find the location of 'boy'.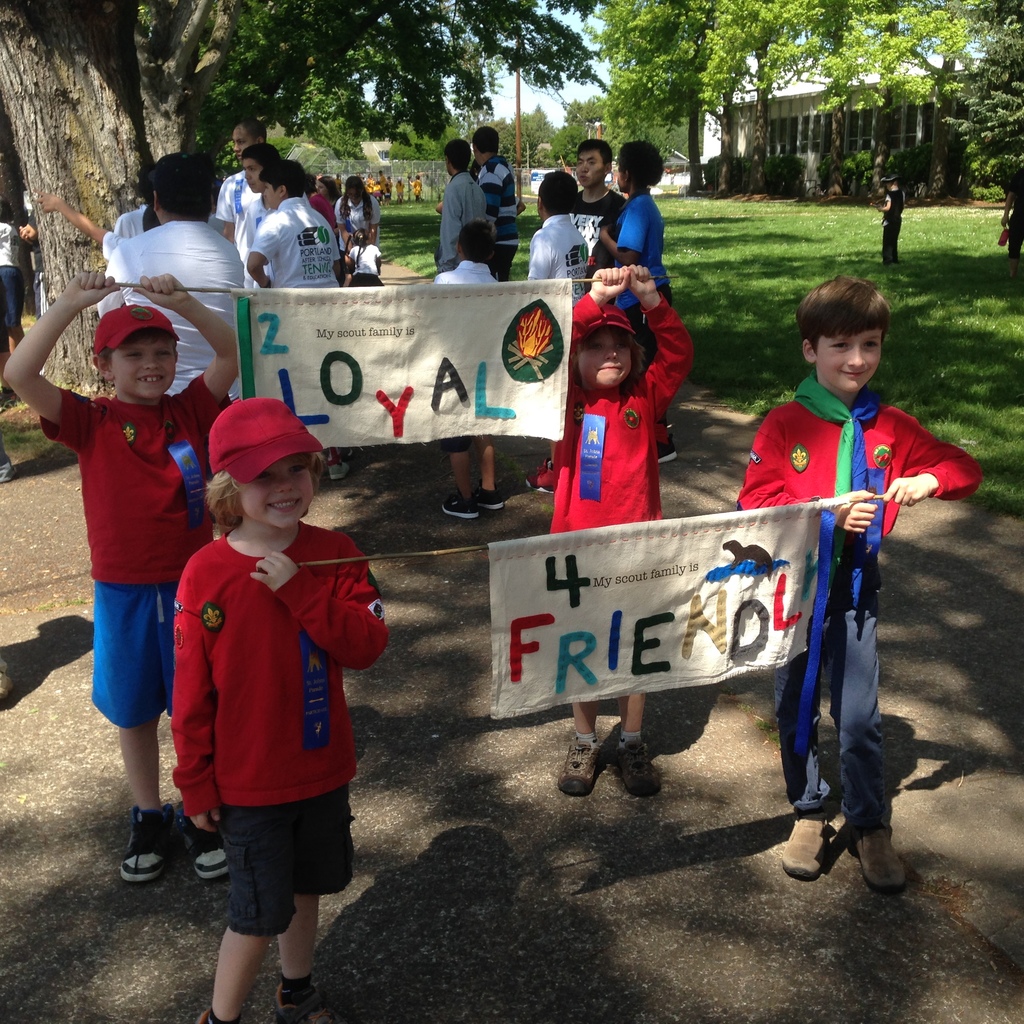
Location: l=739, t=281, r=969, b=826.
